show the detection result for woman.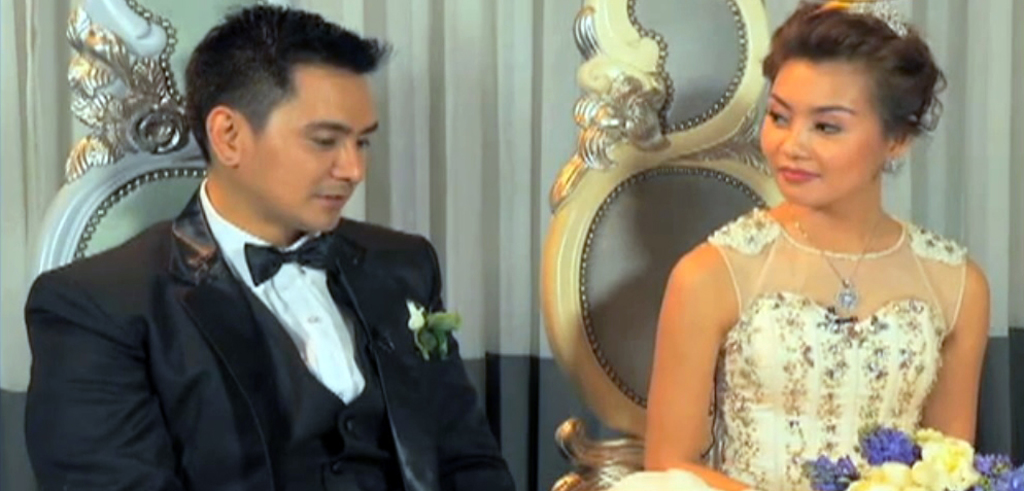
[x1=643, y1=0, x2=991, y2=490].
